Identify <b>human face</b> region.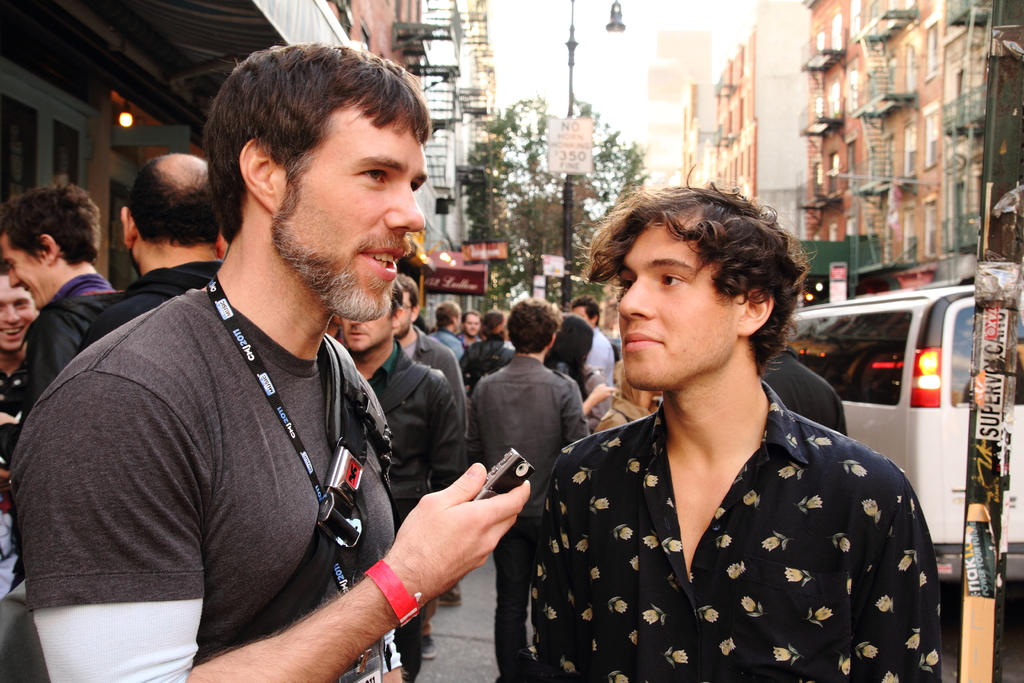
Region: x1=0 y1=237 x2=45 y2=311.
